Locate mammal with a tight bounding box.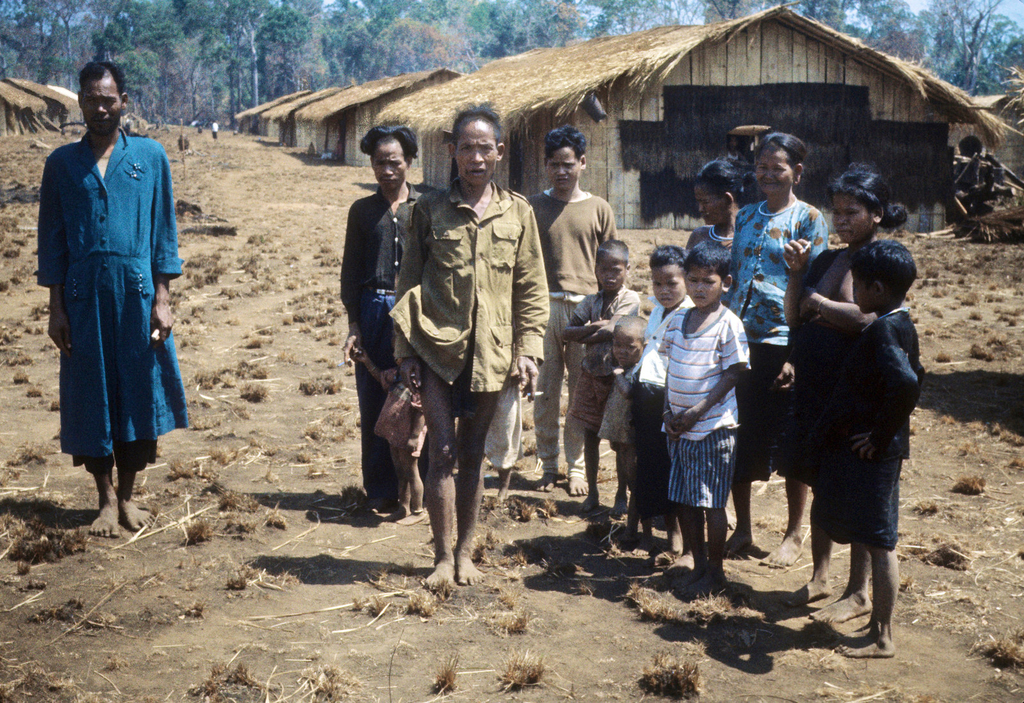
476, 341, 521, 509.
